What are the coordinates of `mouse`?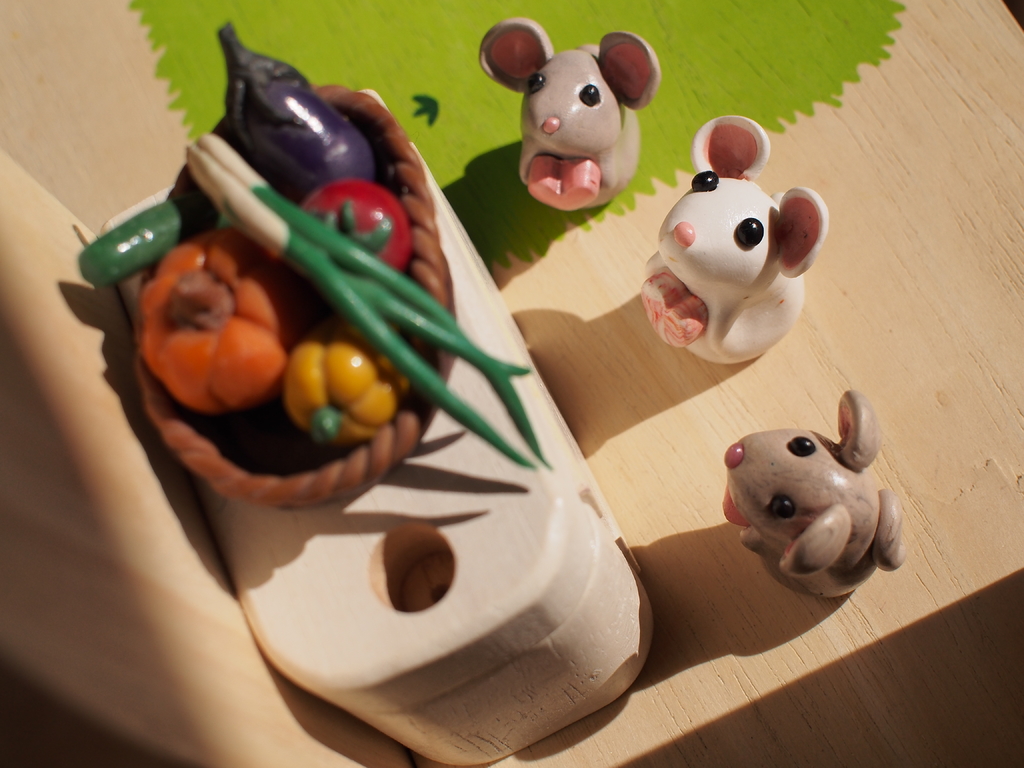
bbox(475, 13, 660, 214).
